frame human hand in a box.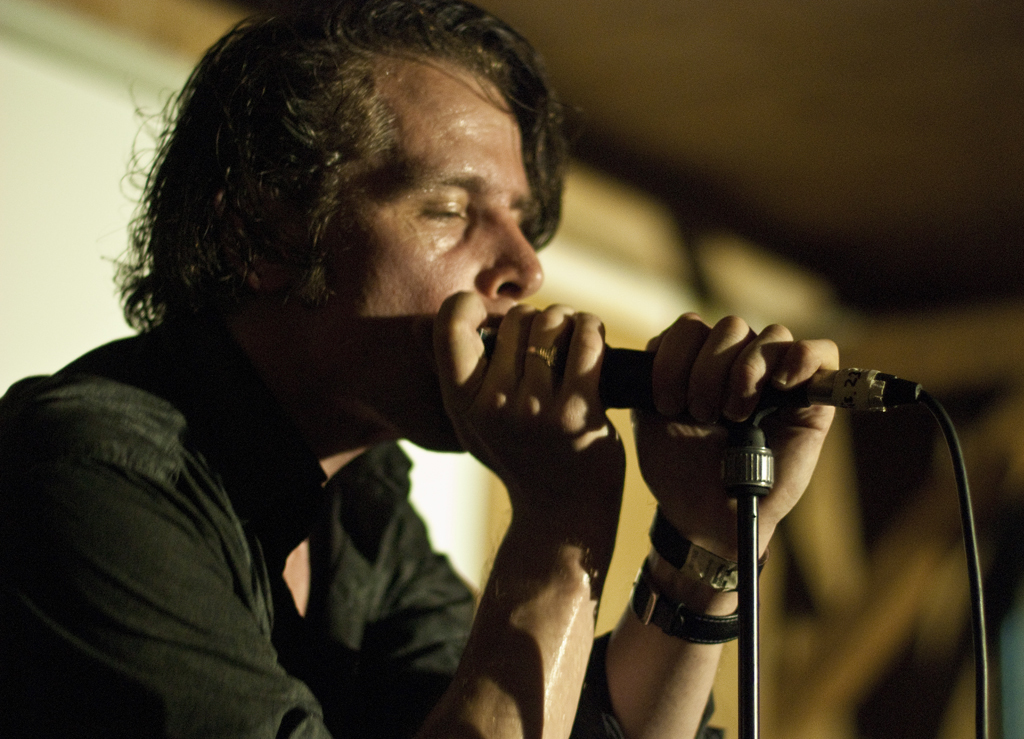
{"left": 636, "top": 311, "right": 843, "bottom": 564}.
